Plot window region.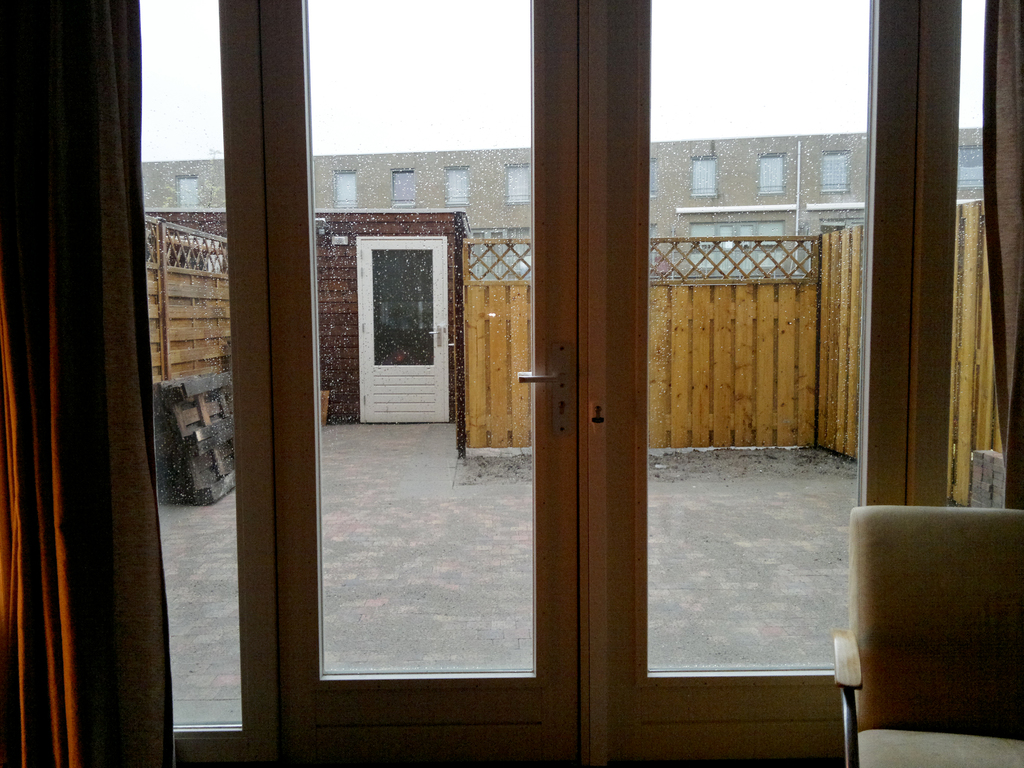
Plotted at <bbox>387, 169, 417, 206</bbox>.
